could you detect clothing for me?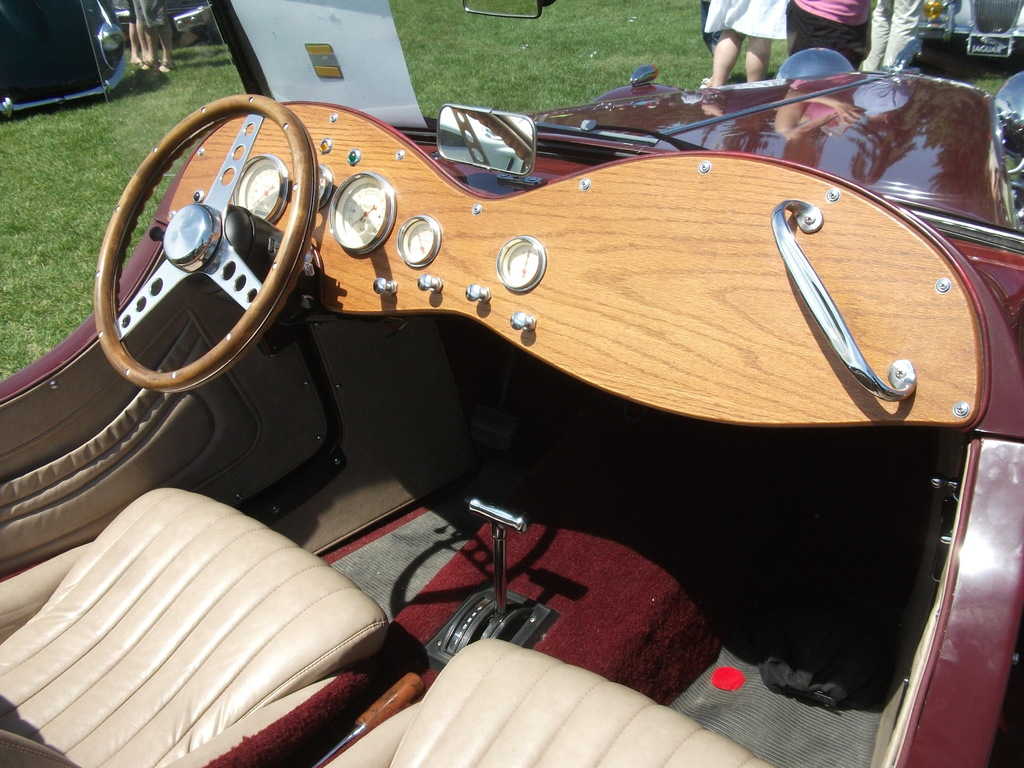
Detection result: 703 0 790 40.
